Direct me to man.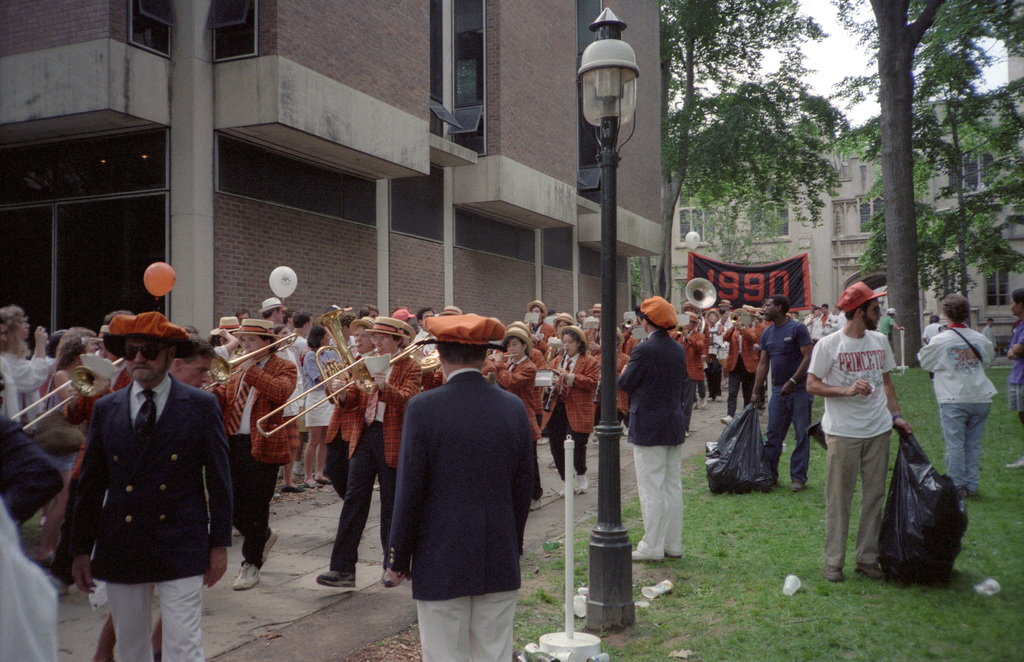
Direction: 377 323 539 649.
